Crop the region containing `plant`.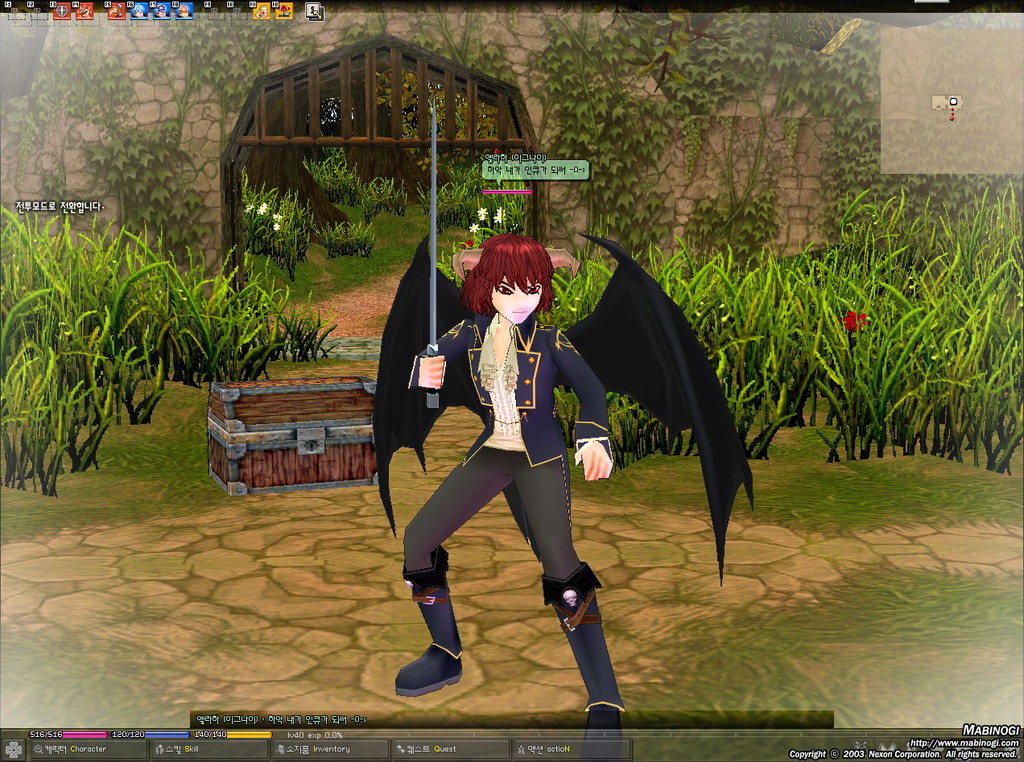
Crop region: crop(317, 220, 377, 257).
